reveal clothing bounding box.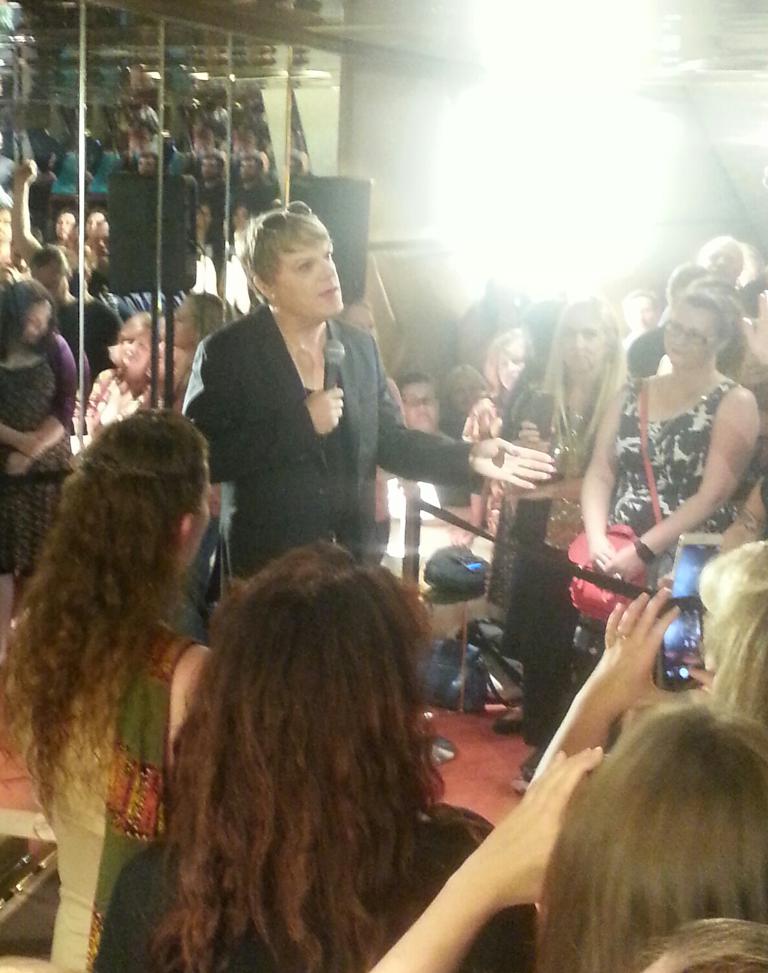
Revealed: {"left": 186, "top": 307, "right": 483, "bottom": 606}.
